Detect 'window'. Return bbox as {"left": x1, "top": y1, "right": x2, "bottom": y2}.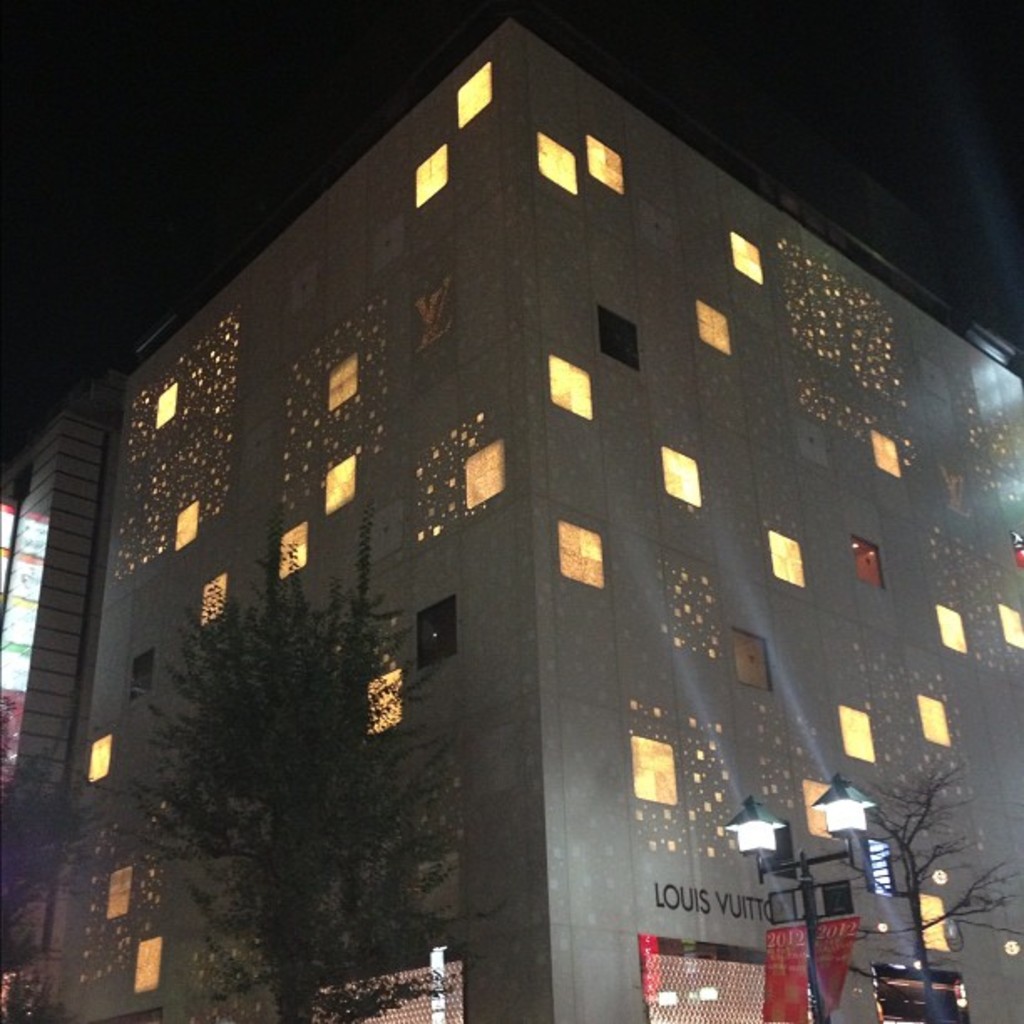
{"left": 535, "top": 132, "right": 586, "bottom": 197}.
